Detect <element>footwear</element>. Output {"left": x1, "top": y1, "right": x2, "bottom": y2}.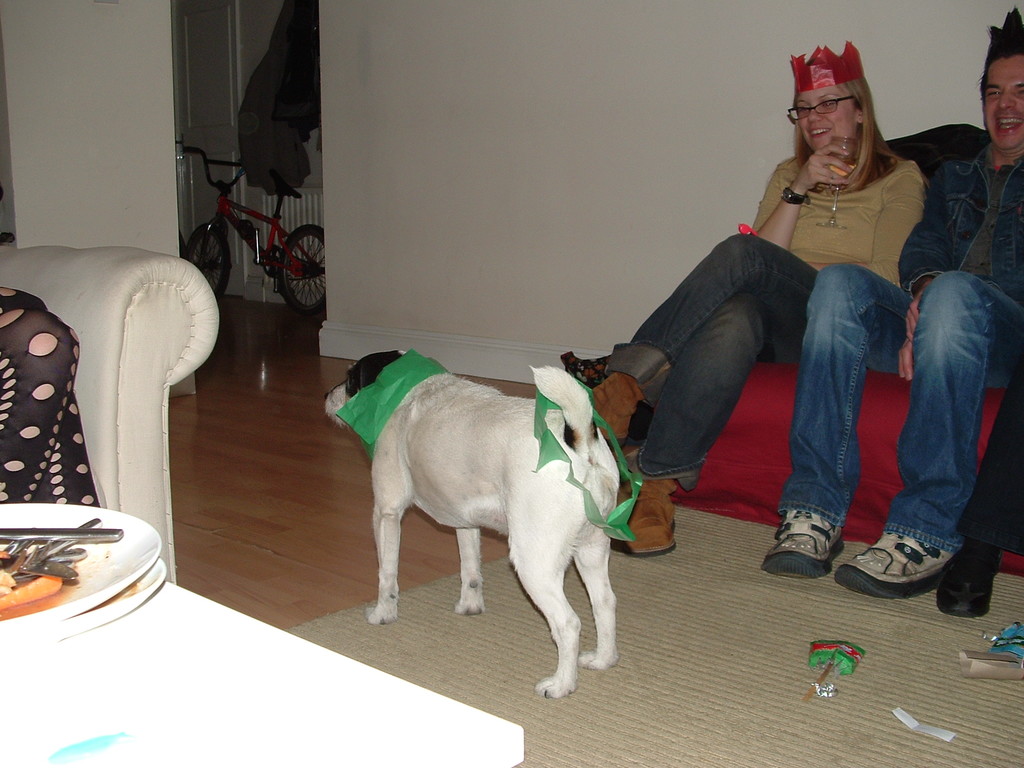
{"left": 938, "top": 545, "right": 997, "bottom": 616}.
